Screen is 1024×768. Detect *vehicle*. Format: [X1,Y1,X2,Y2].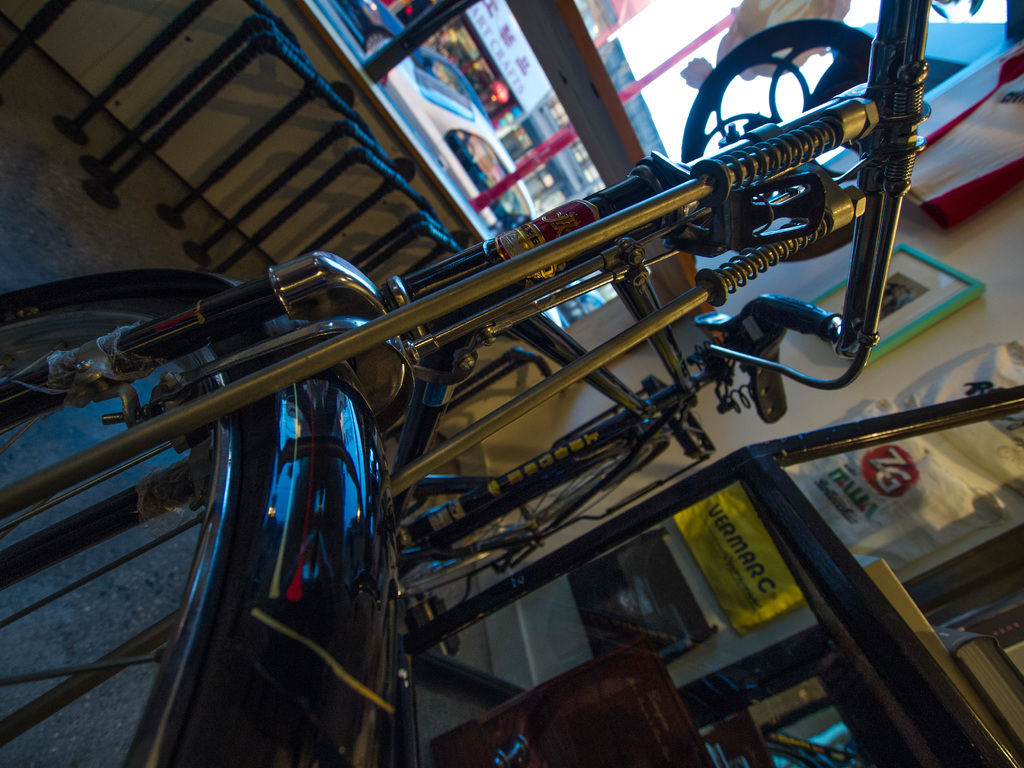
[392,60,530,233].
